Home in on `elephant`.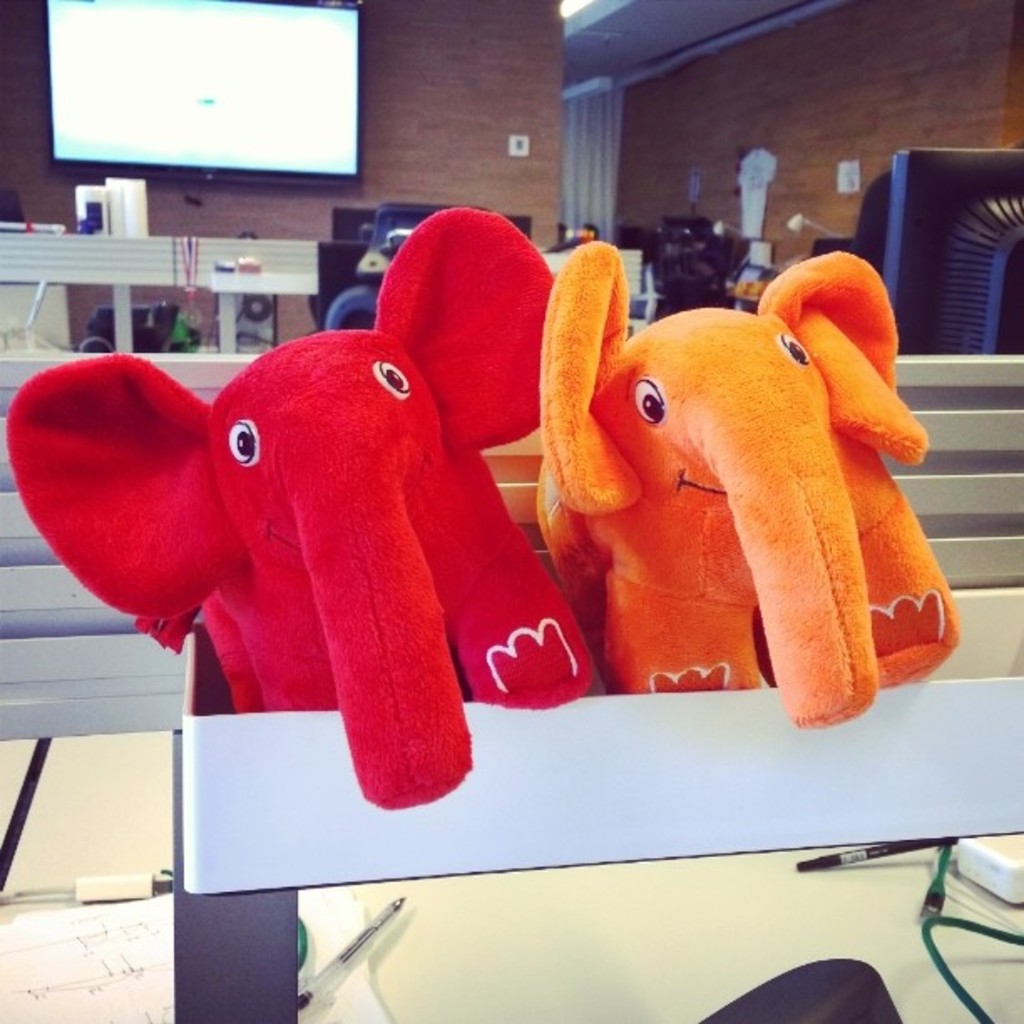
Homed in at 535,254,960,733.
